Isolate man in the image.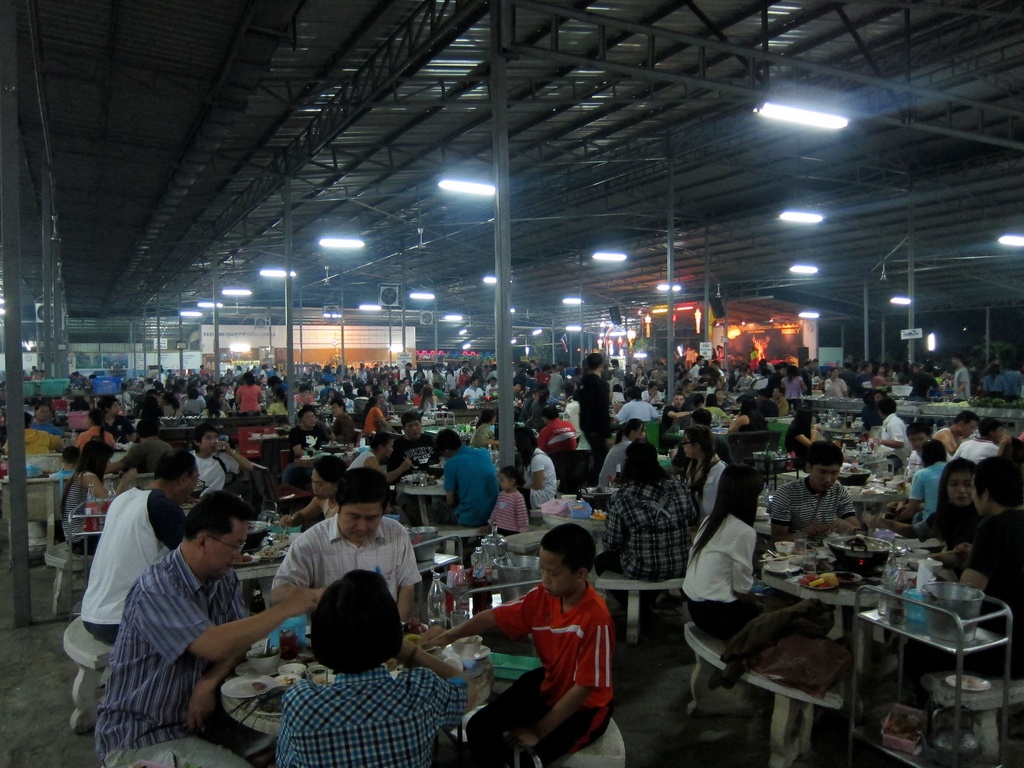
Isolated region: [262, 467, 425, 678].
